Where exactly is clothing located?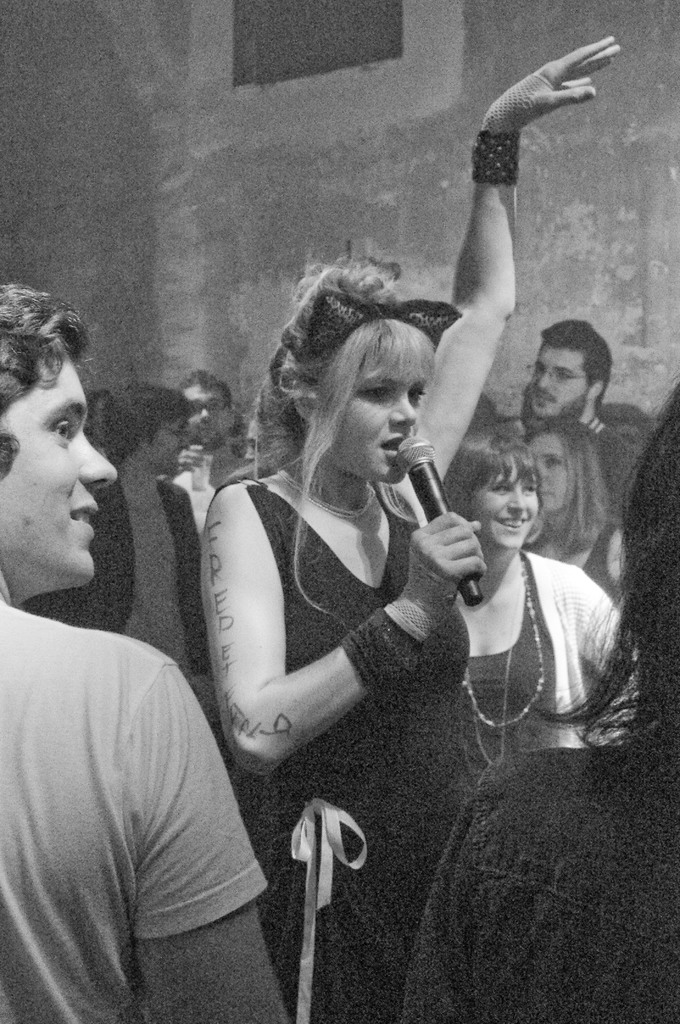
Its bounding box is BBox(401, 739, 679, 1023).
